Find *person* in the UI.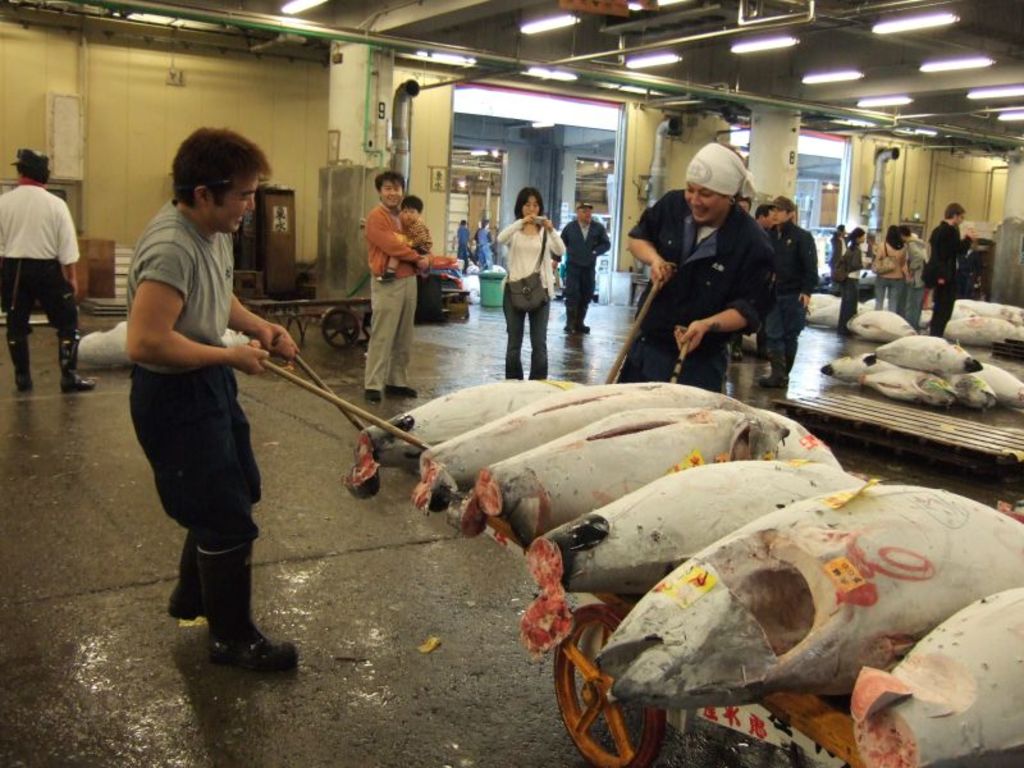
UI element at (left=125, top=122, right=301, bottom=676).
